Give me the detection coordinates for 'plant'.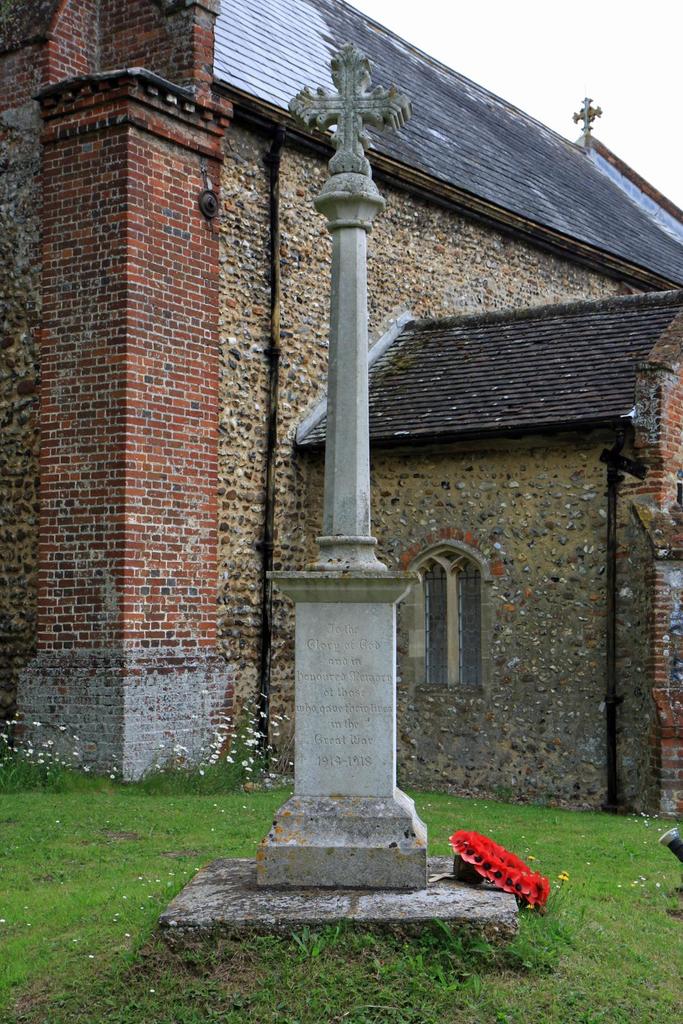
rect(425, 916, 491, 959).
